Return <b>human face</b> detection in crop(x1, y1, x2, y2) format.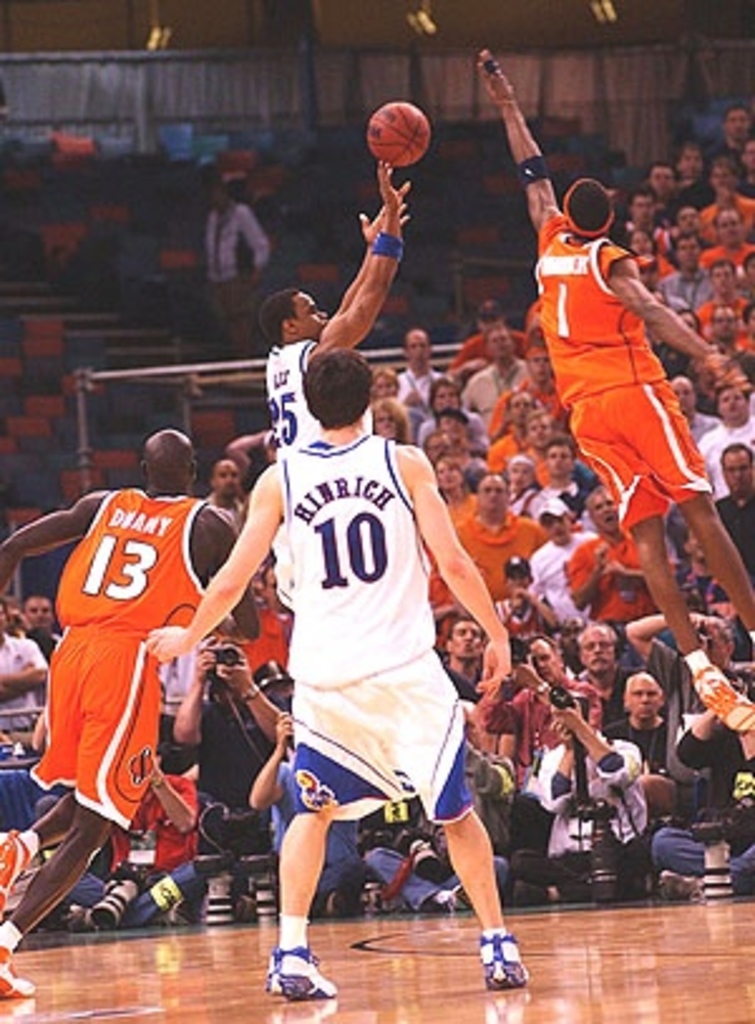
crop(526, 350, 556, 380).
